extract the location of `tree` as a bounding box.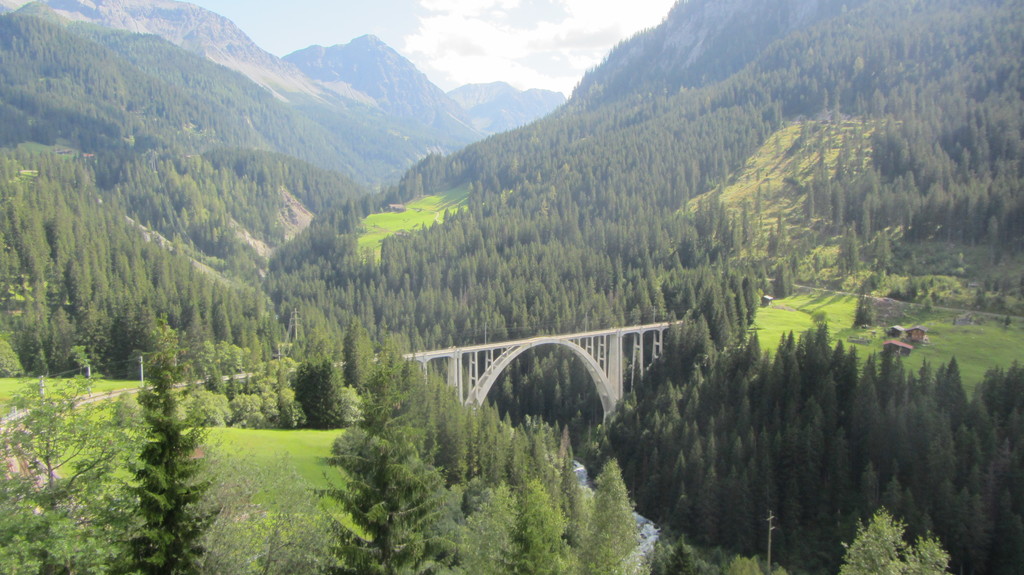
<bbox>767, 258, 800, 301</bbox>.
